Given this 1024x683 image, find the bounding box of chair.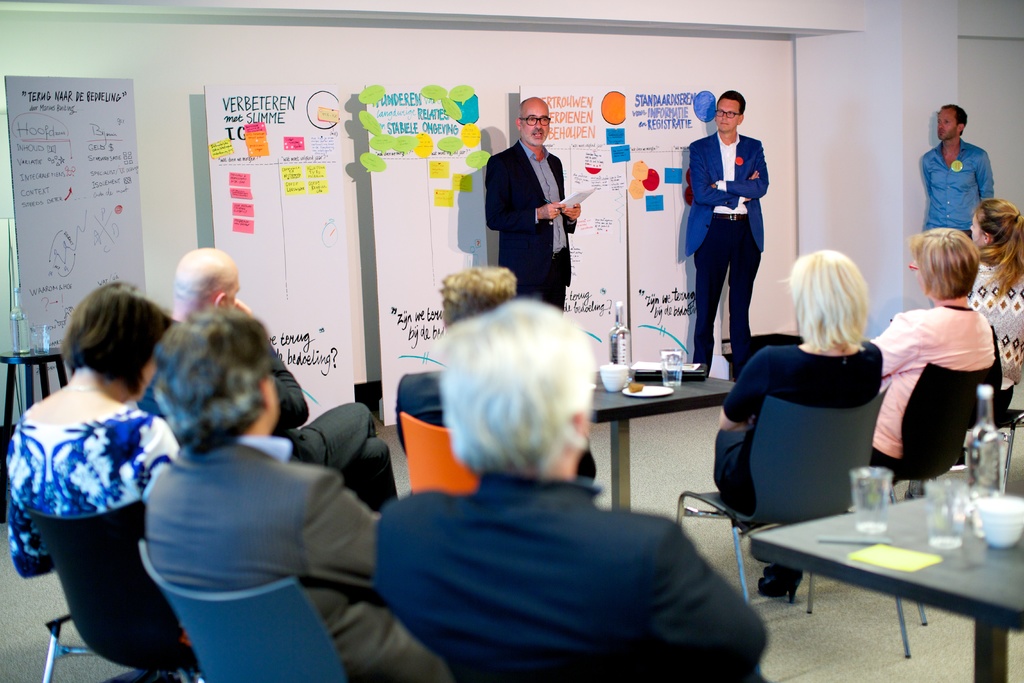
bbox=(396, 408, 481, 497).
